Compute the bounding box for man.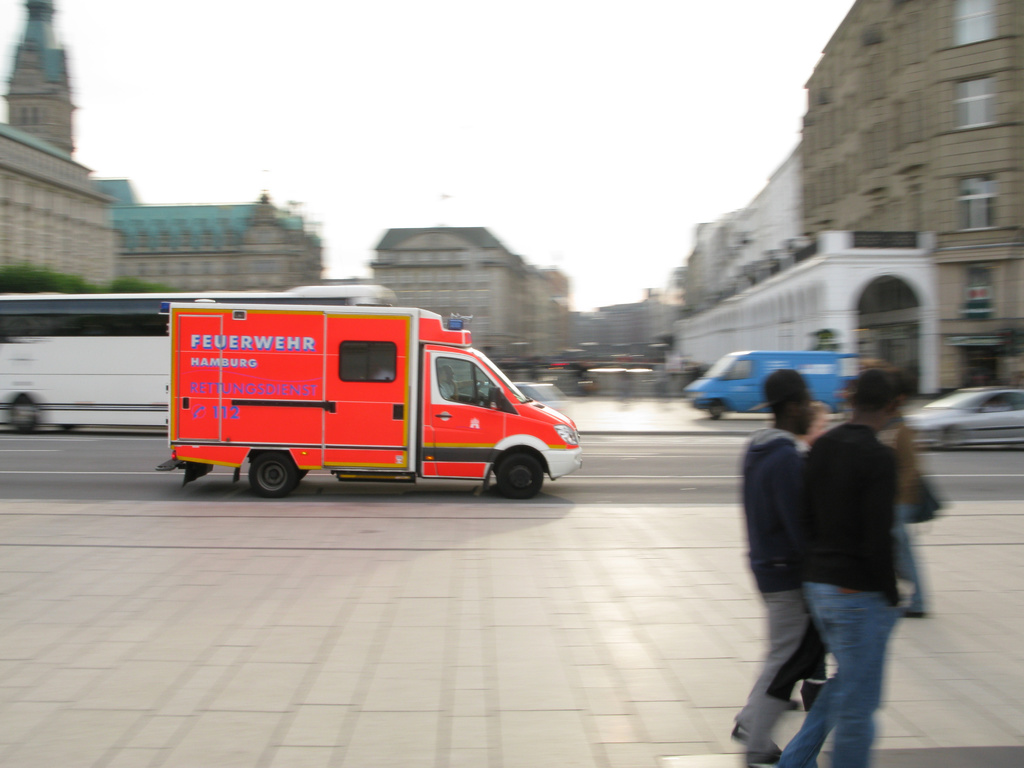
{"left": 780, "top": 374, "right": 906, "bottom": 765}.
